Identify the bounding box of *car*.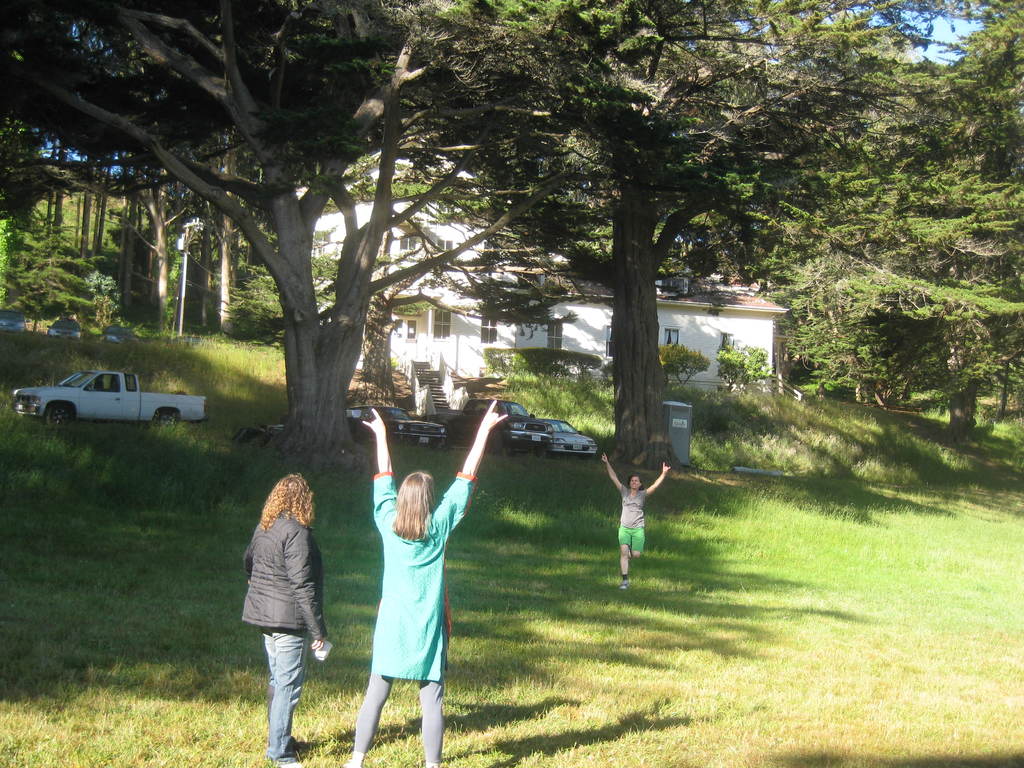
96/323/125/338.
